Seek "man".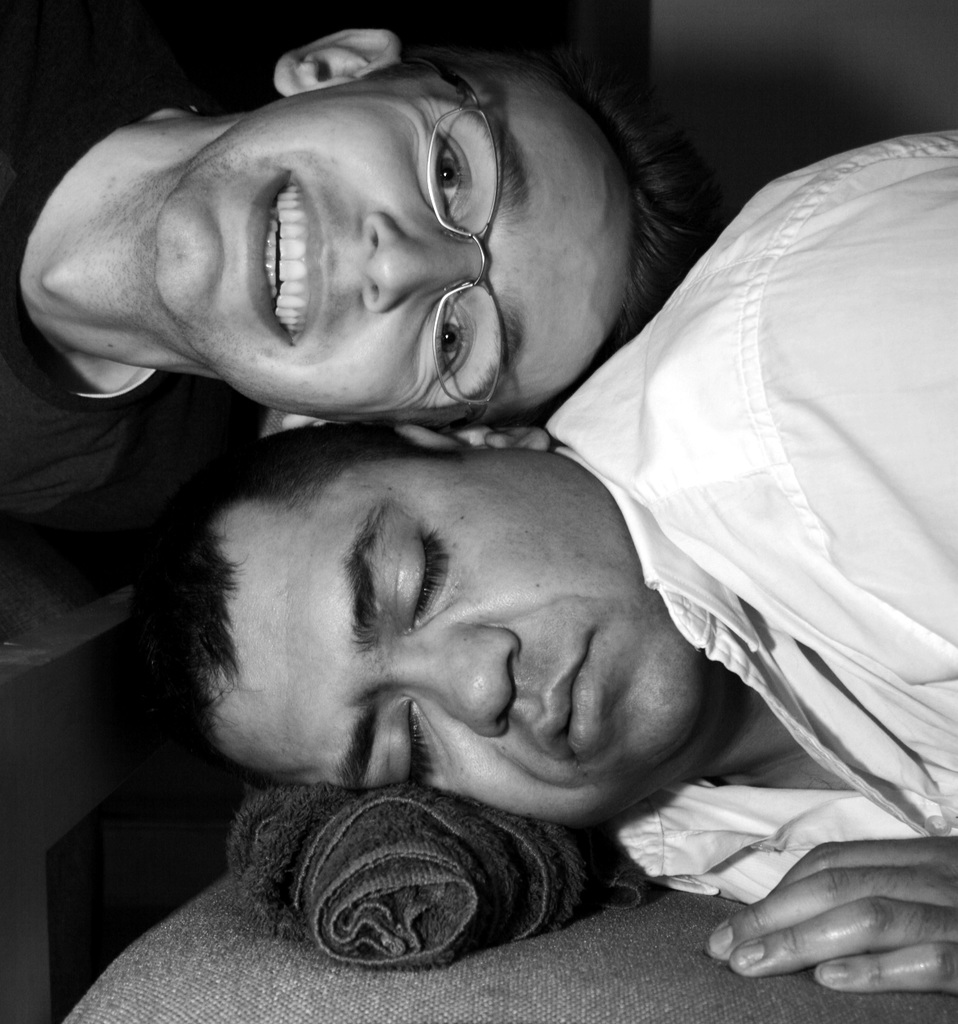
{"left": 131, "top": 129, "right": 957, "bottom": 993}.
